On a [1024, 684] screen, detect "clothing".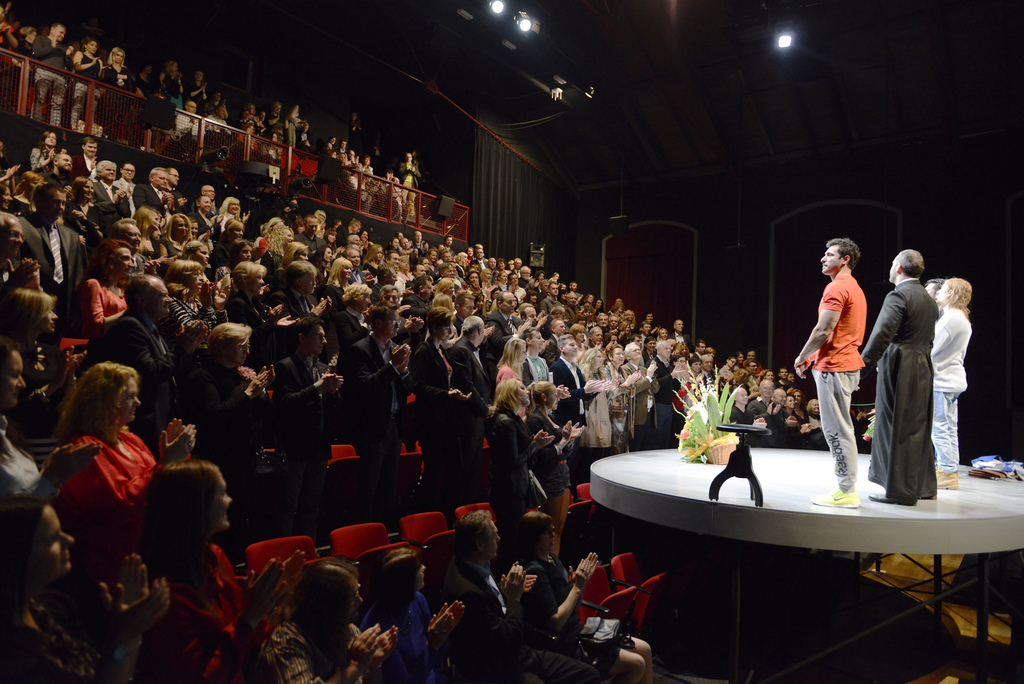
BBox(324, 157, 347, 178).
